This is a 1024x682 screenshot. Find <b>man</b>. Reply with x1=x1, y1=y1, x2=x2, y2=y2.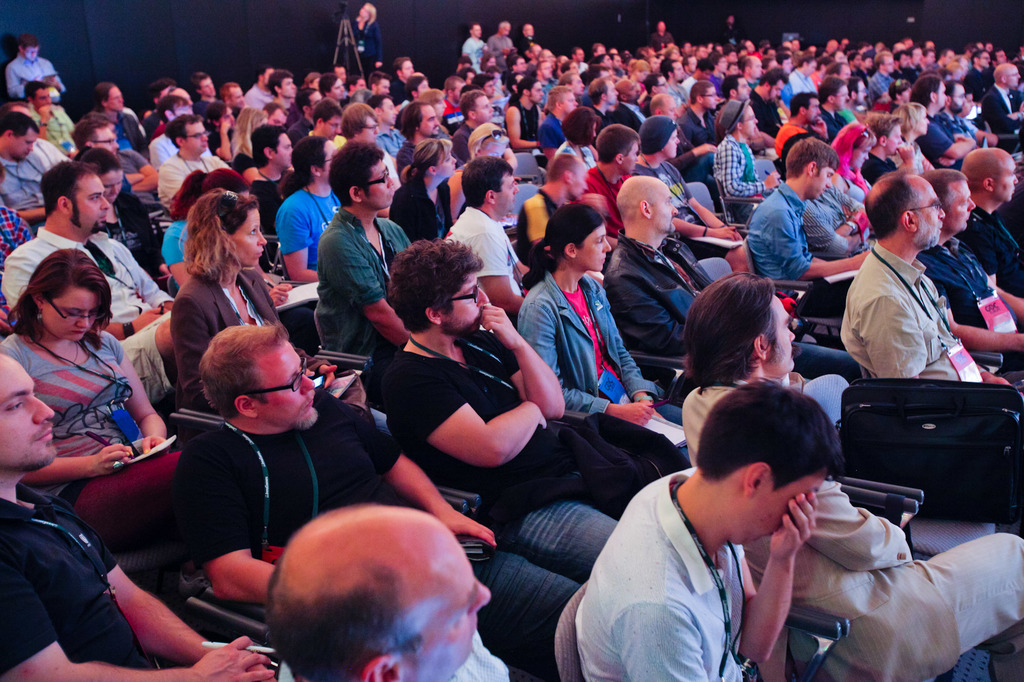
x1=310, y1=136, x2=432, y2=403.
